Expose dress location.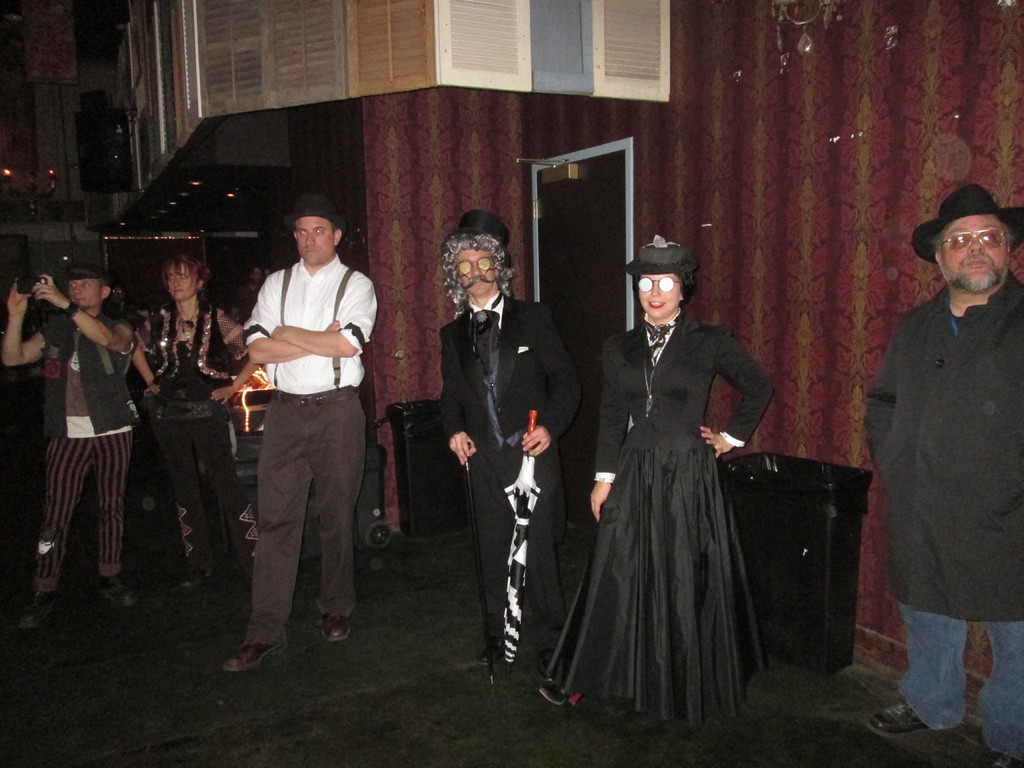
Exposed at detection(540, 314, 768, 735).
